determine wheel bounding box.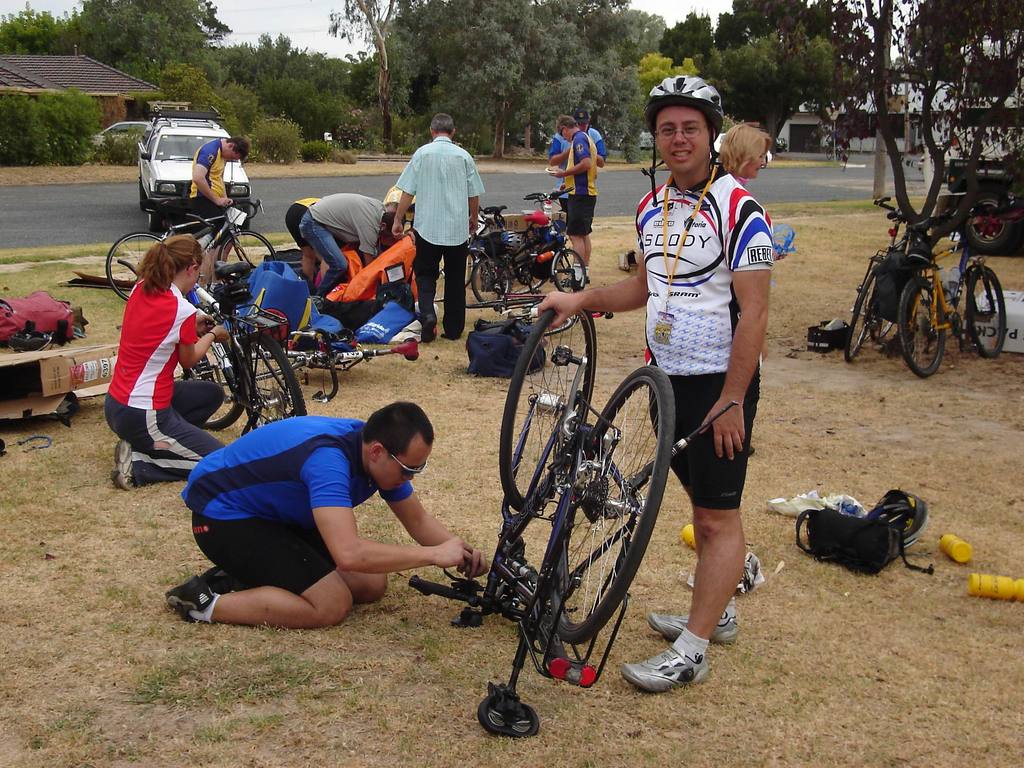
Determined: 108/228/166/301.
